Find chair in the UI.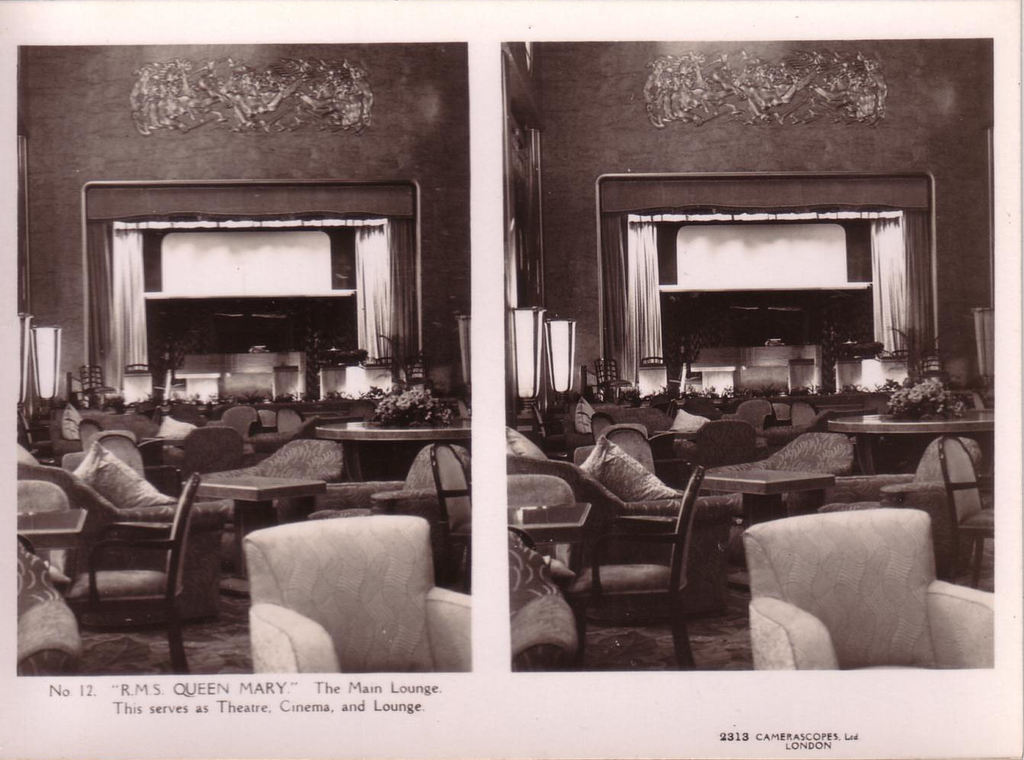
UI element at select_region(18, 452, 228, 626).
